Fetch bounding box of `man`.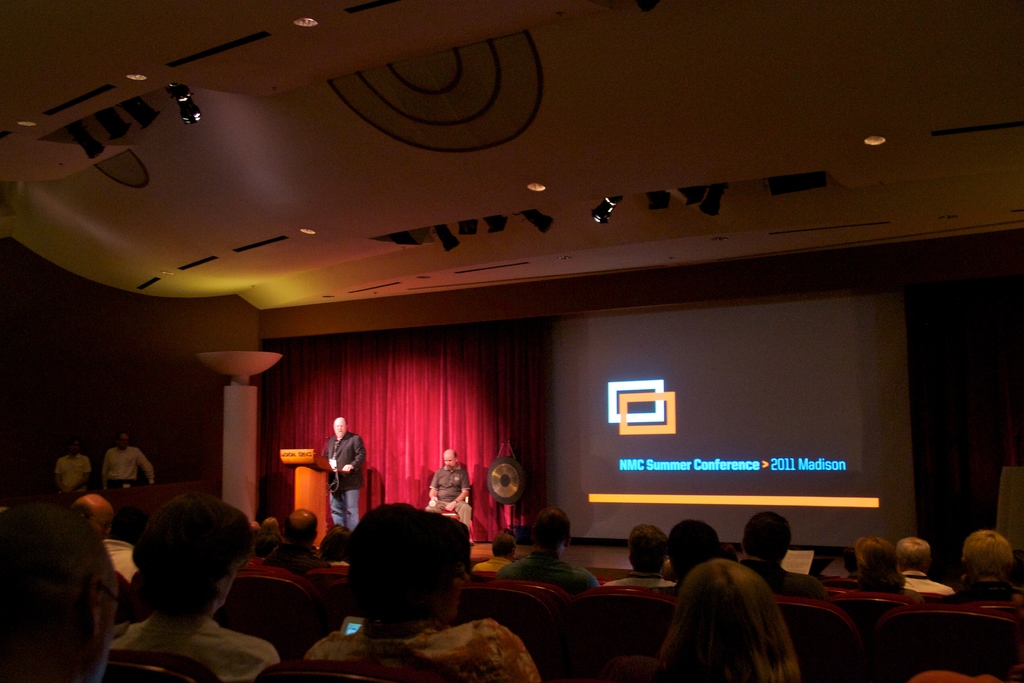
Bbox: [733,514,834,604].
